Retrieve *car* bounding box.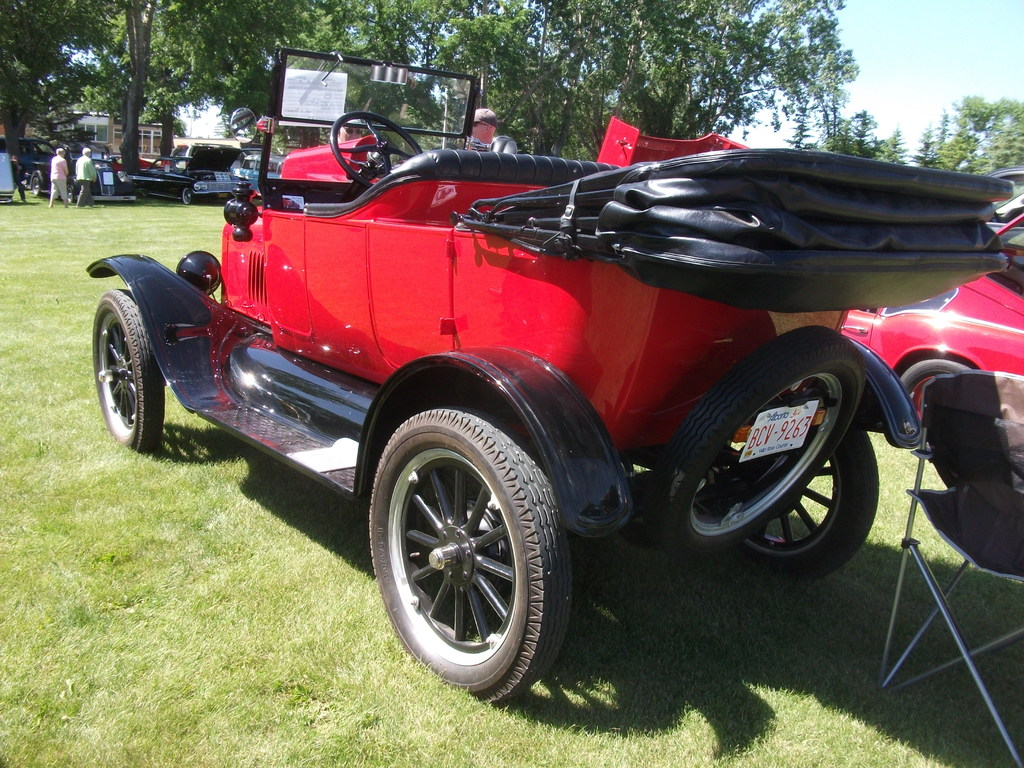
Bounding box: BBox(13, 134, 52, 193).
